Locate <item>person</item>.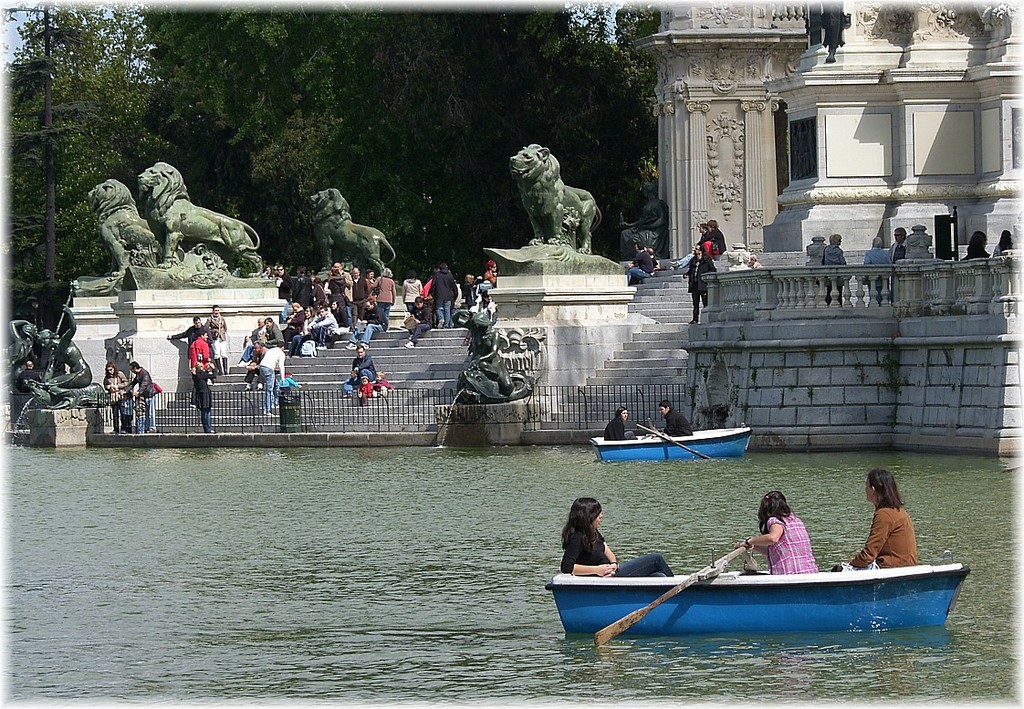
Bounding box: rect(988, 226, 1018, 257).
